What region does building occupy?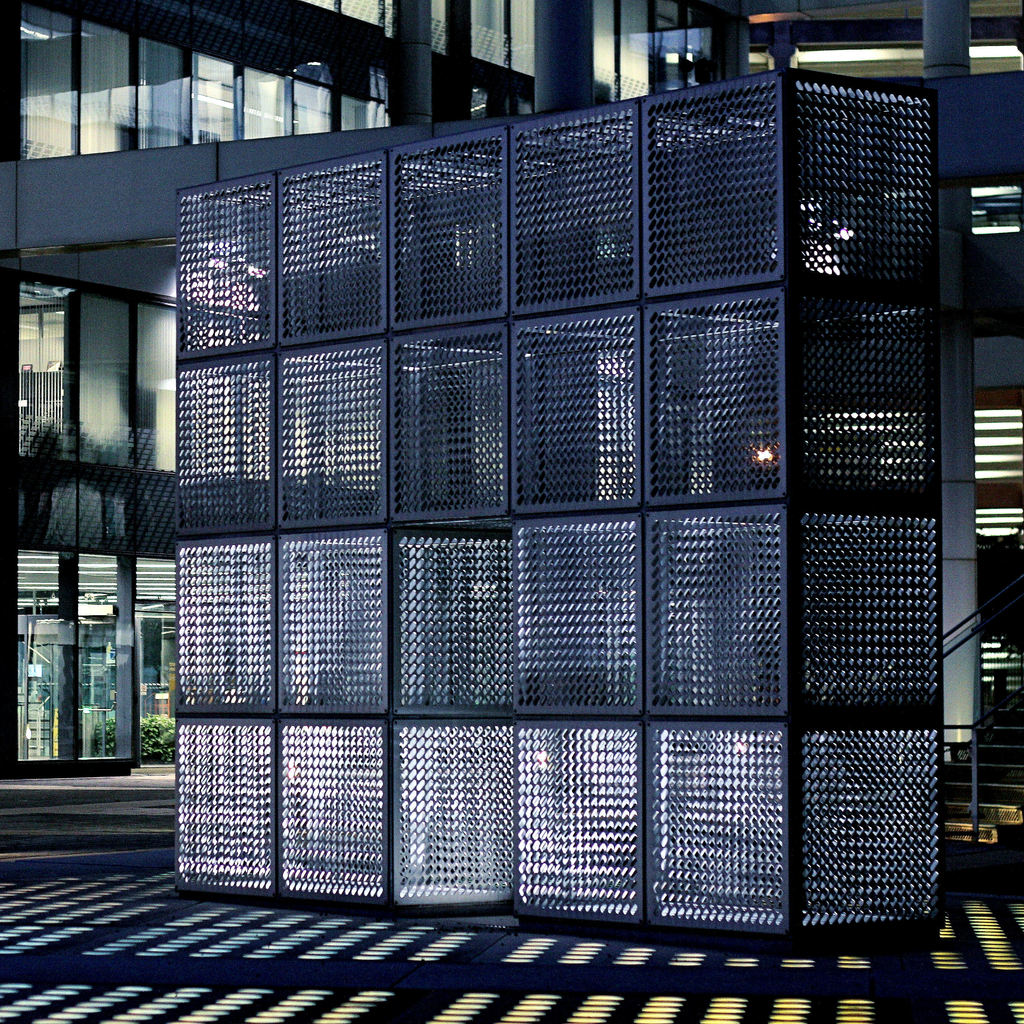
bbox(0, 0, 1023, 1023).
